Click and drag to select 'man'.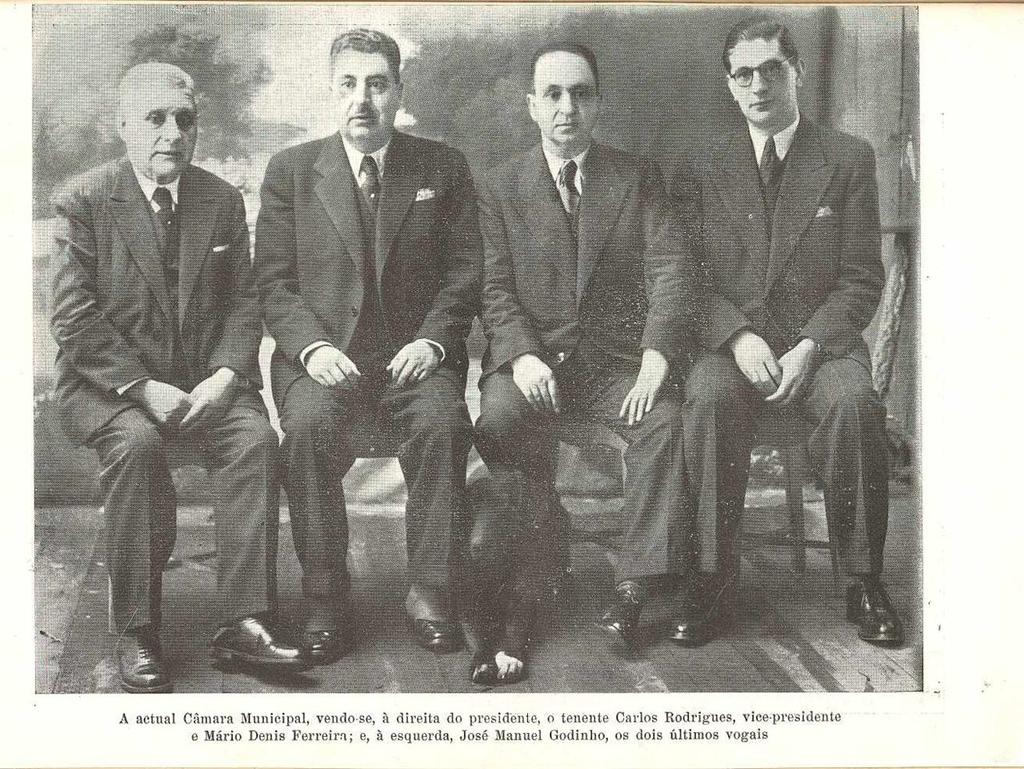
Selection: <bbox>673, 14, 912, 649</bbox>.
